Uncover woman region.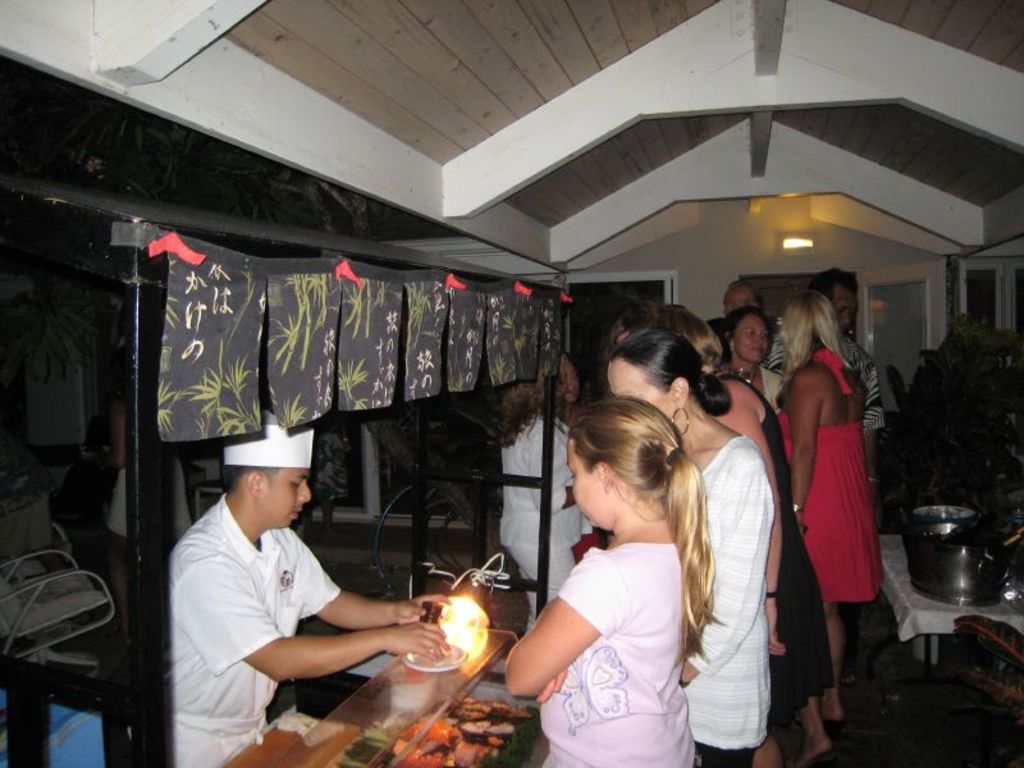
Uncovered: <bbox>646, 298, 826, 767</bbox>.
